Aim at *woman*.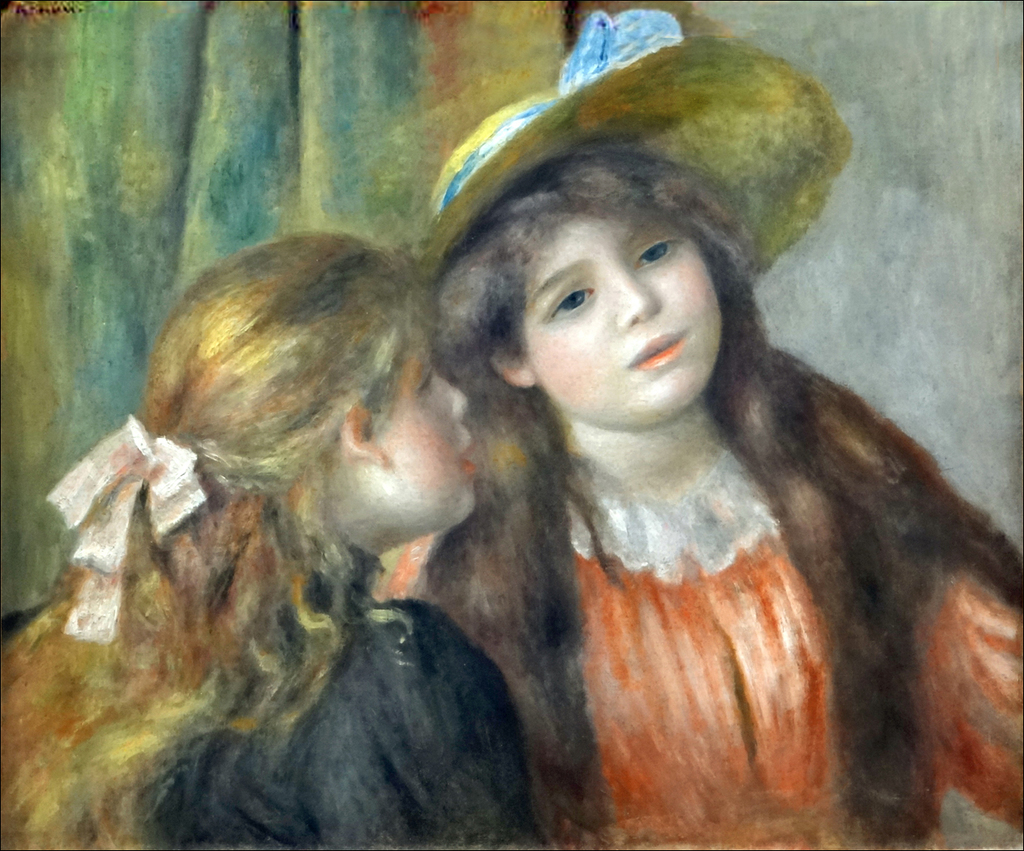
Aimed at {"left": 0, "top": 227, "right": 541, "bottom": 850}.
